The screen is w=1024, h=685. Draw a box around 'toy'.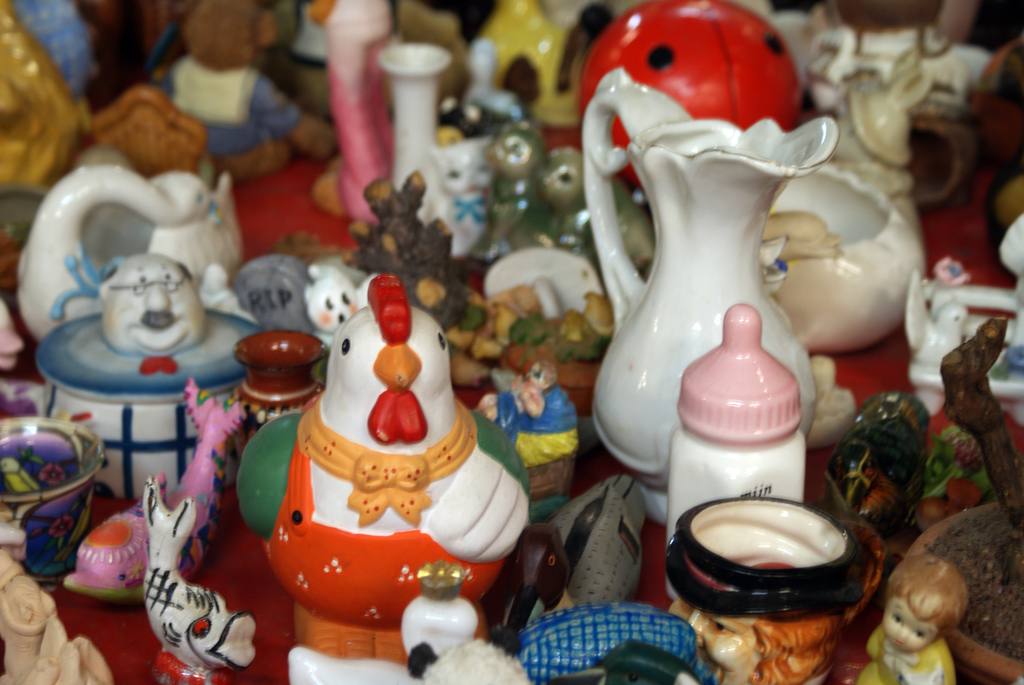
[x1=232, y1=253, x2=326, y2=348].
